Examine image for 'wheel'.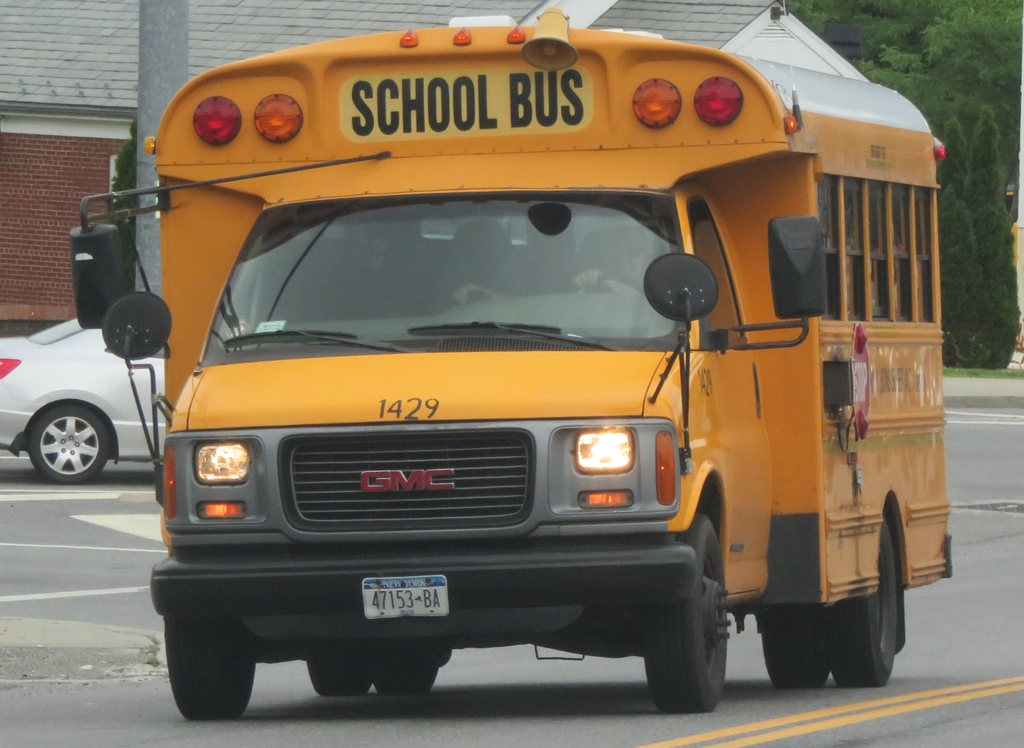
Examination result: <box>17,400,101,486</box>.
